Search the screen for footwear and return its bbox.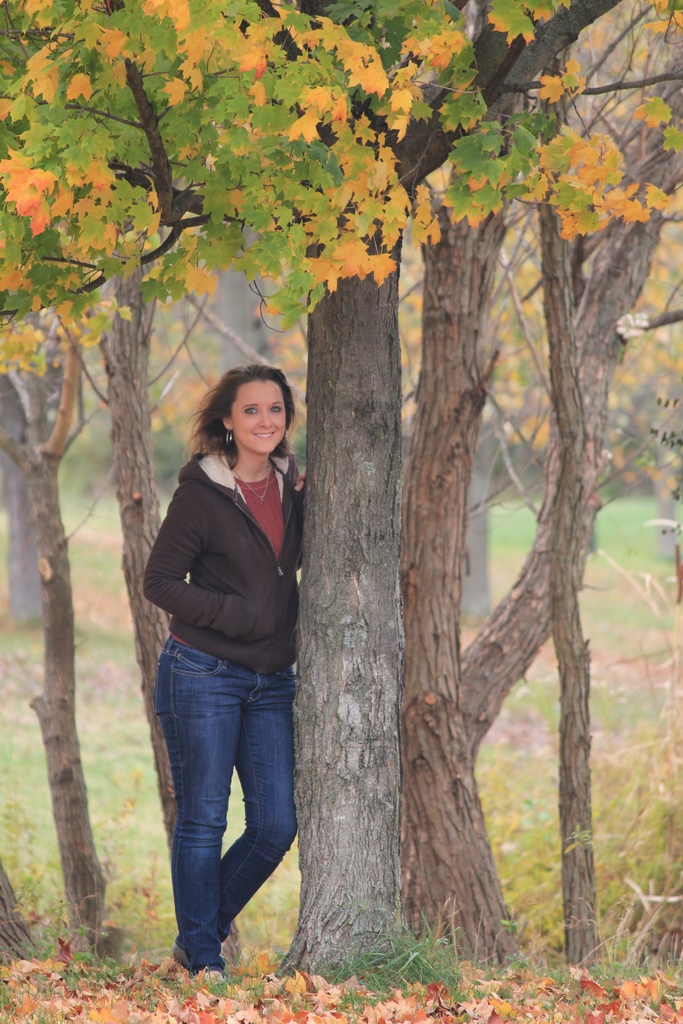
Found: select_region(144, 941, 194, 984).
